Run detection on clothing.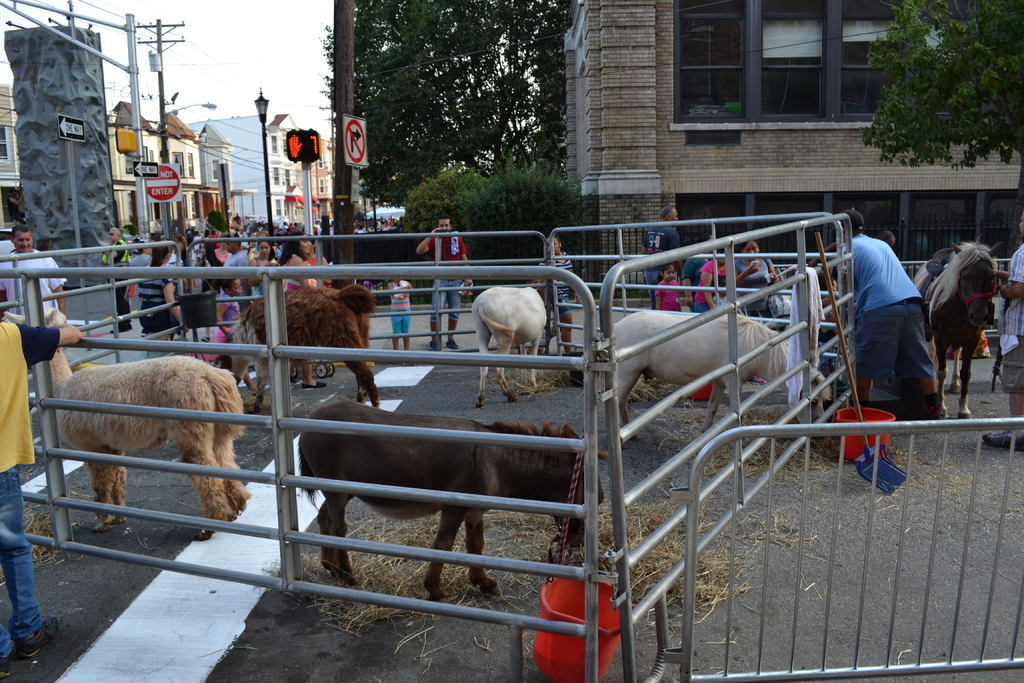
Result: bbox=[844, 235, 935, 379].
